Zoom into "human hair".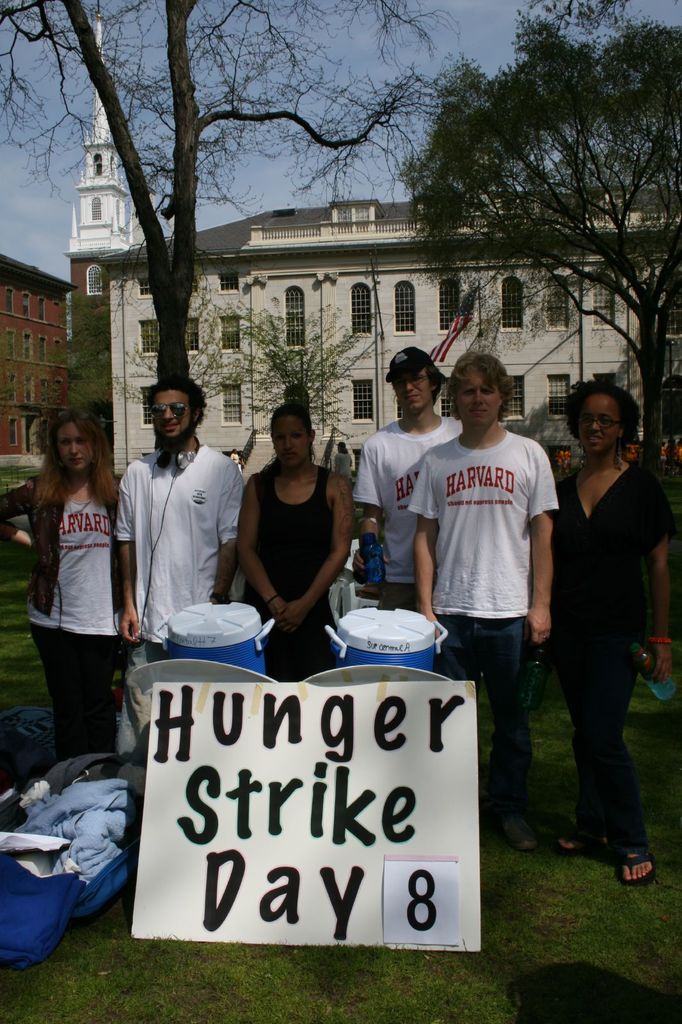
Zoom target: 448,348,511,417.
